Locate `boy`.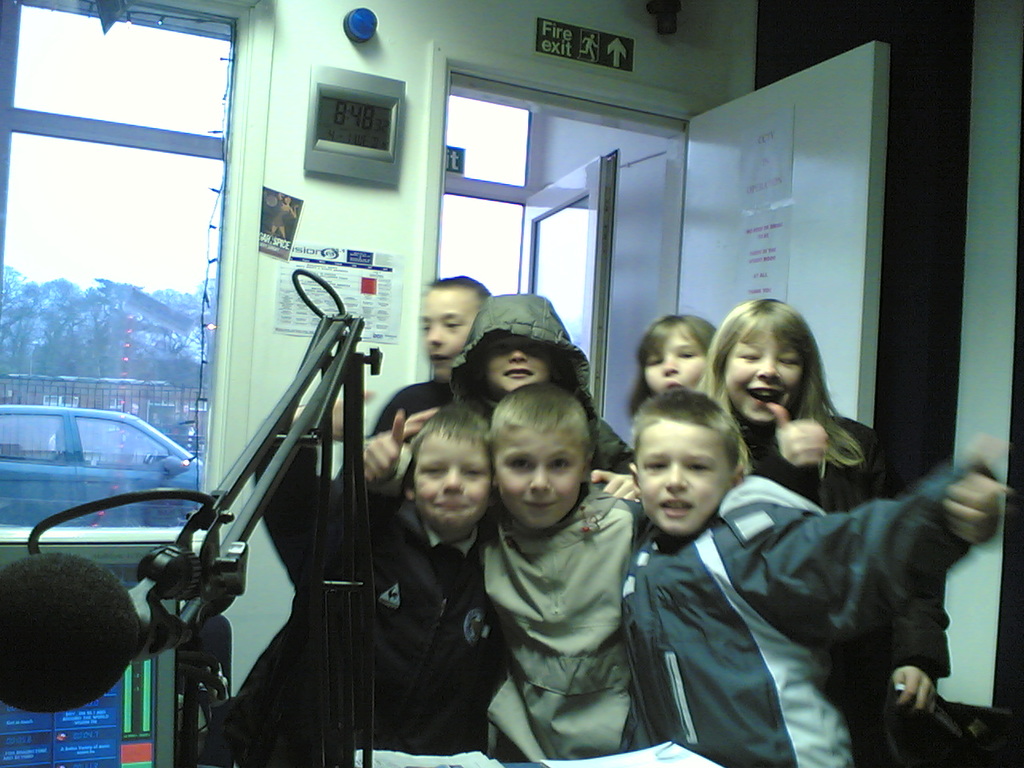
Bounding box: pyautogui.locateOnScreen(345, 271, 479, 479).
